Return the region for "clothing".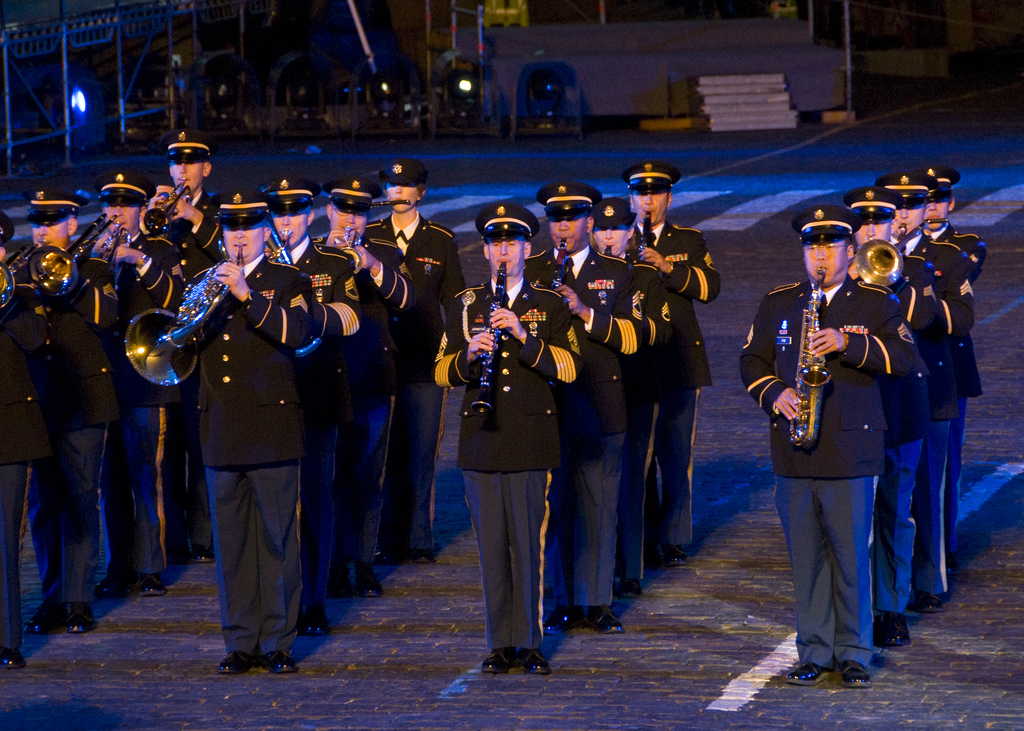
{"x1": 601, "y1": 246, "x2": 681, "y2": 542}.
